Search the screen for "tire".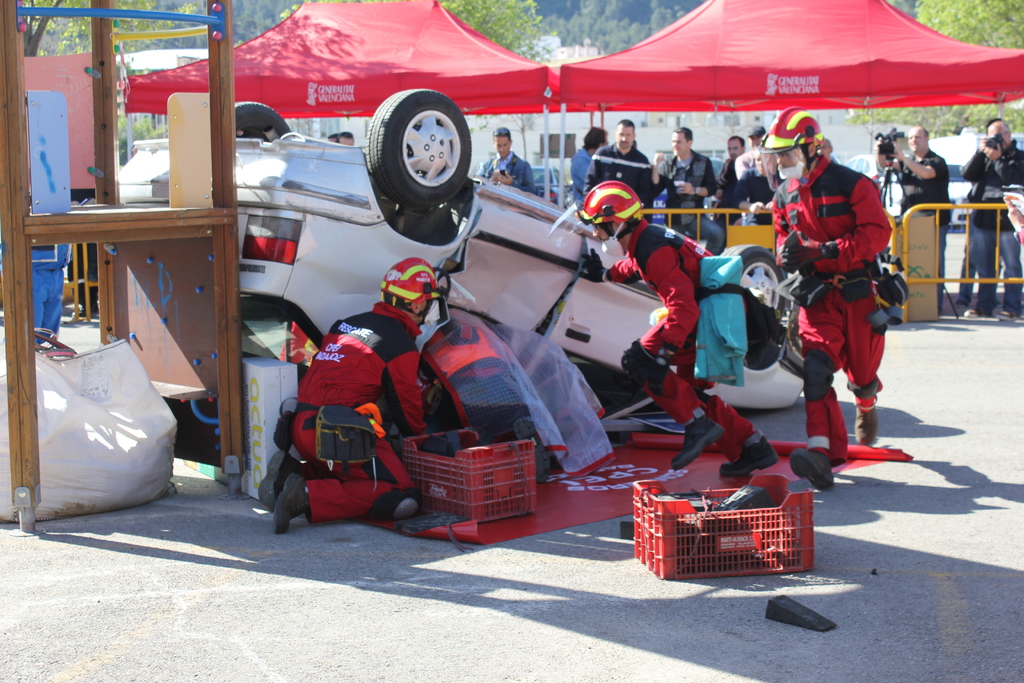
Found at bbox=(723, 242, 788, 322).
